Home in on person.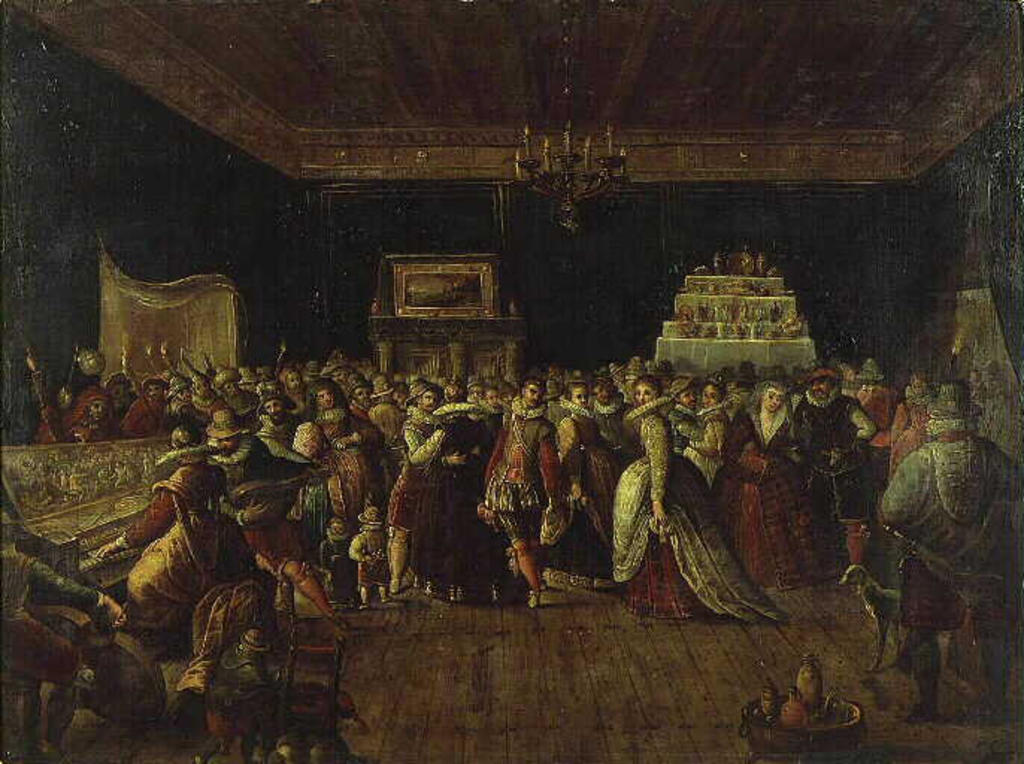
Homed in at x1=612 y1=378 x2=781 y2=622.
